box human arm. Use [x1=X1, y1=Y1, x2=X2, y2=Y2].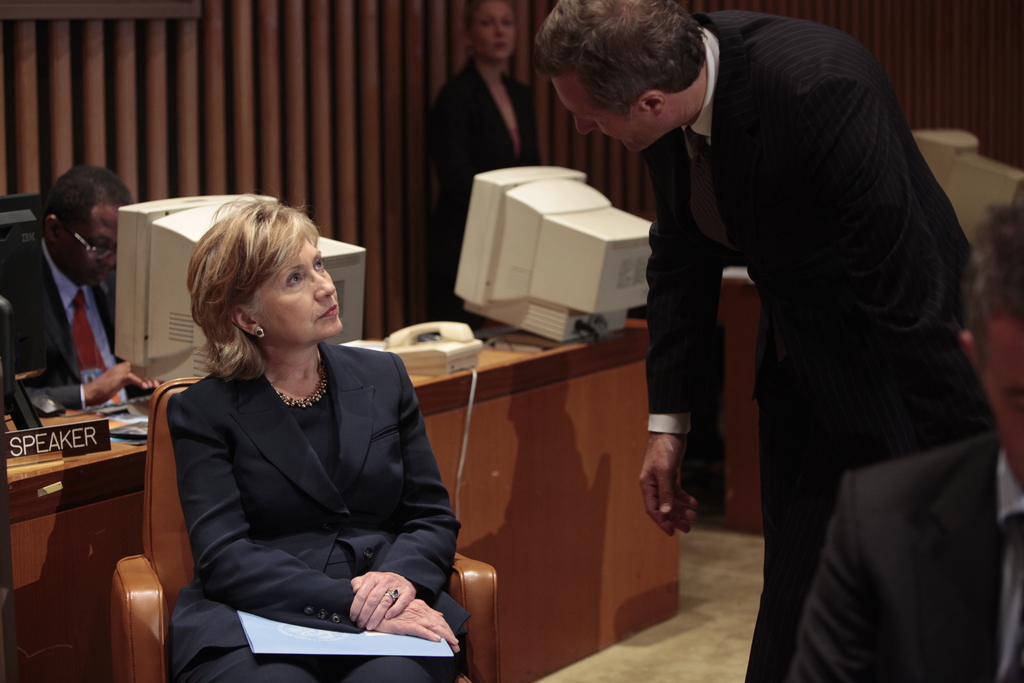
[x1=5, y1=257, x2=159, y2=407].
